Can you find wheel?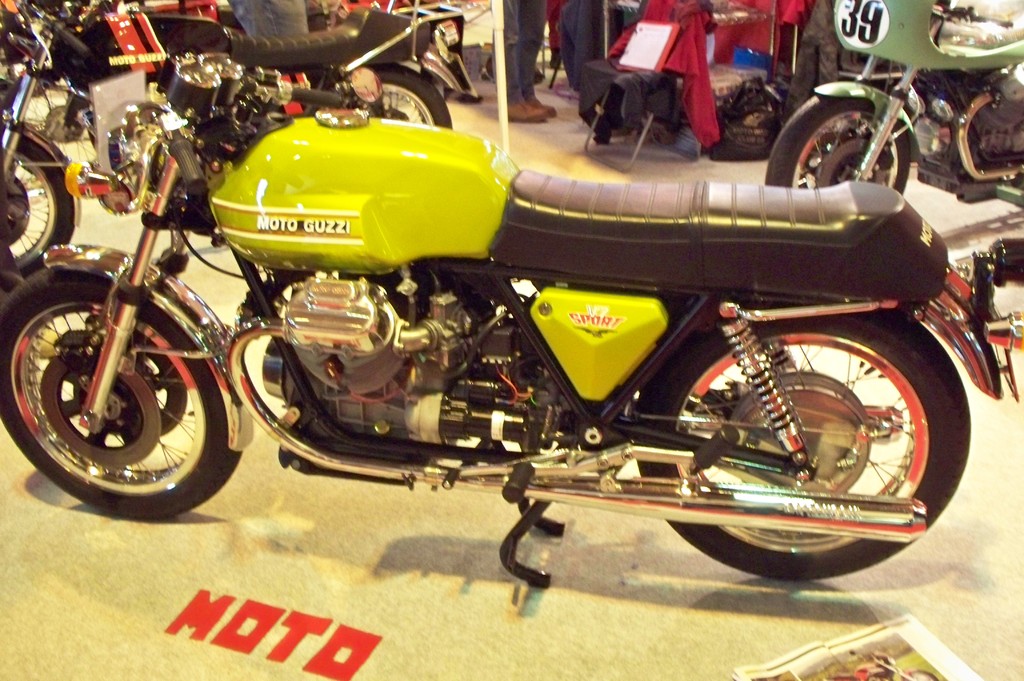
Yes, bounding box: bbox=[761, 91, 913, 198].
